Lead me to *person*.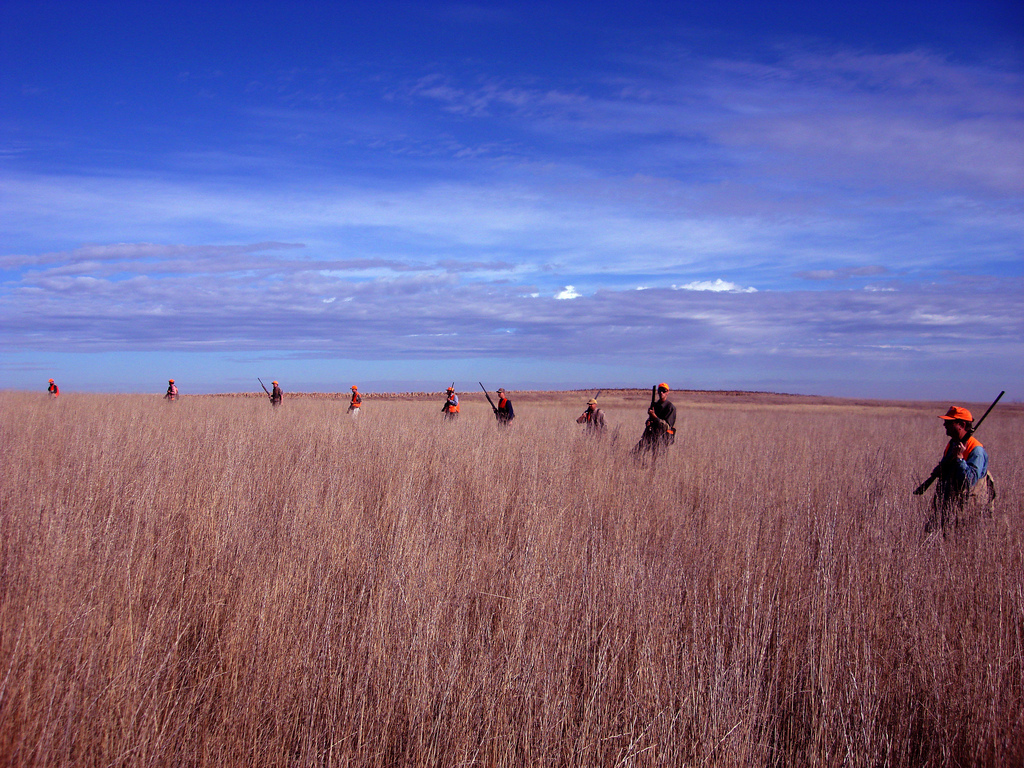
Lead to x1=571 y1=392 x2=604 y2=431.
